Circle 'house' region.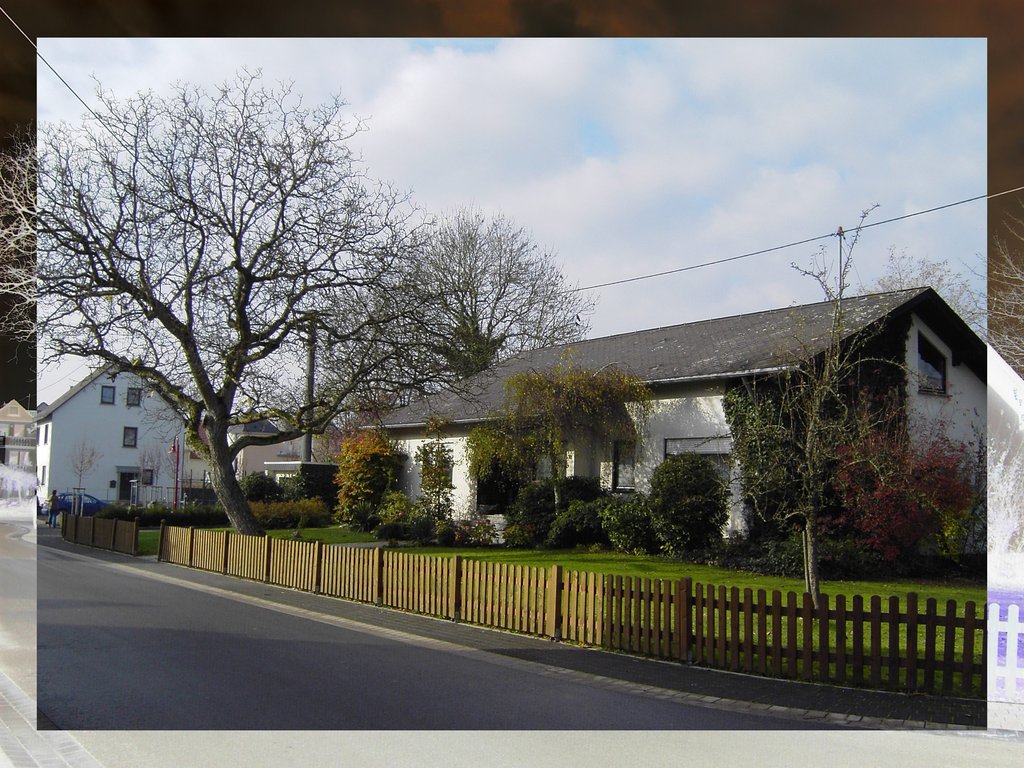
Region: 0/390/39/500.
